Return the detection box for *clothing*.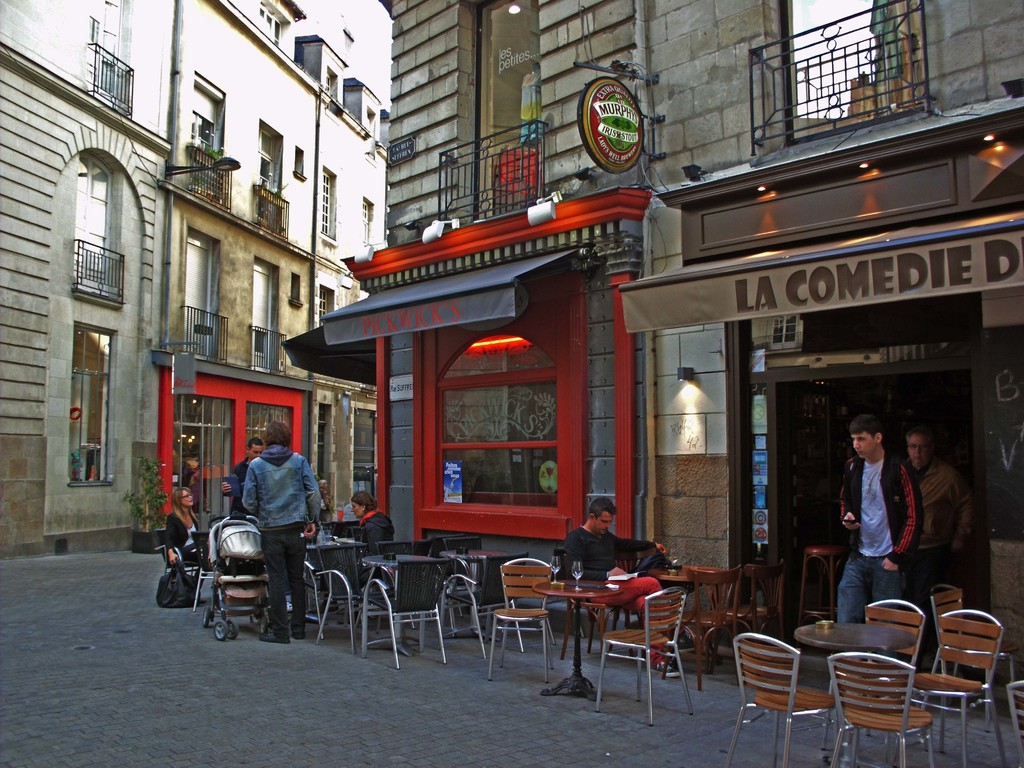
(358, 504, 401, 536).
